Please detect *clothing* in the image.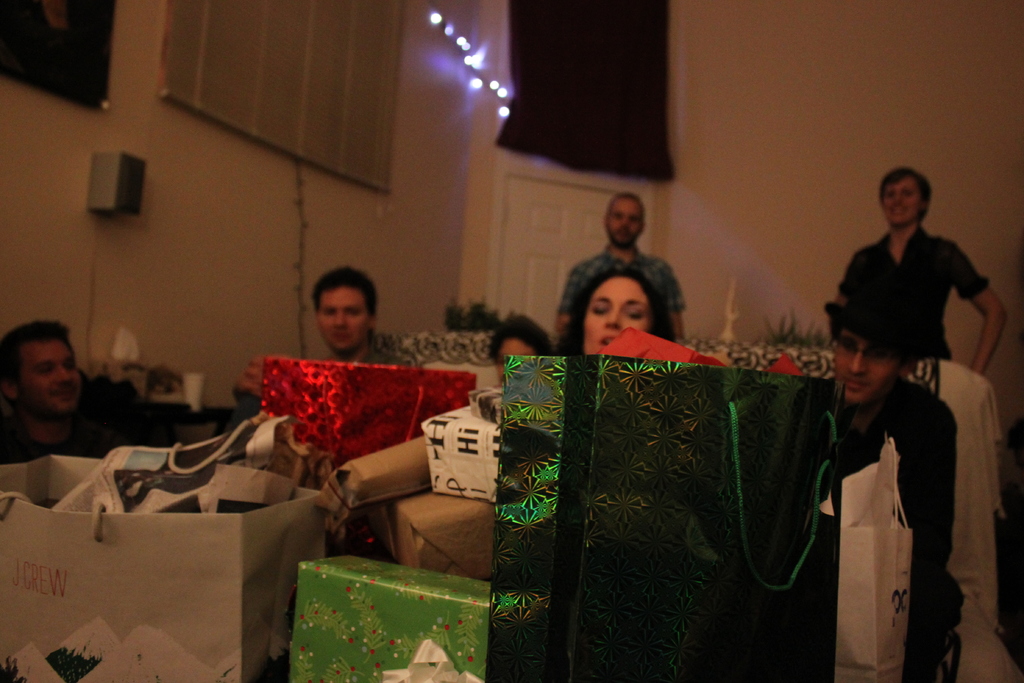
<region>547, 251, 684, 329</region>.
